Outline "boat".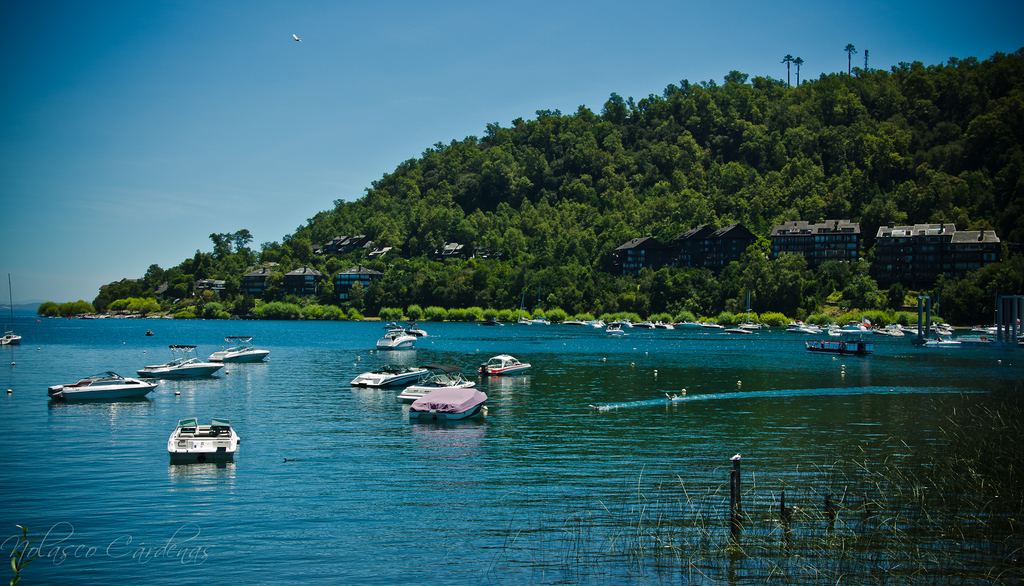
Outline: rect(83, 315, 98, 321).
